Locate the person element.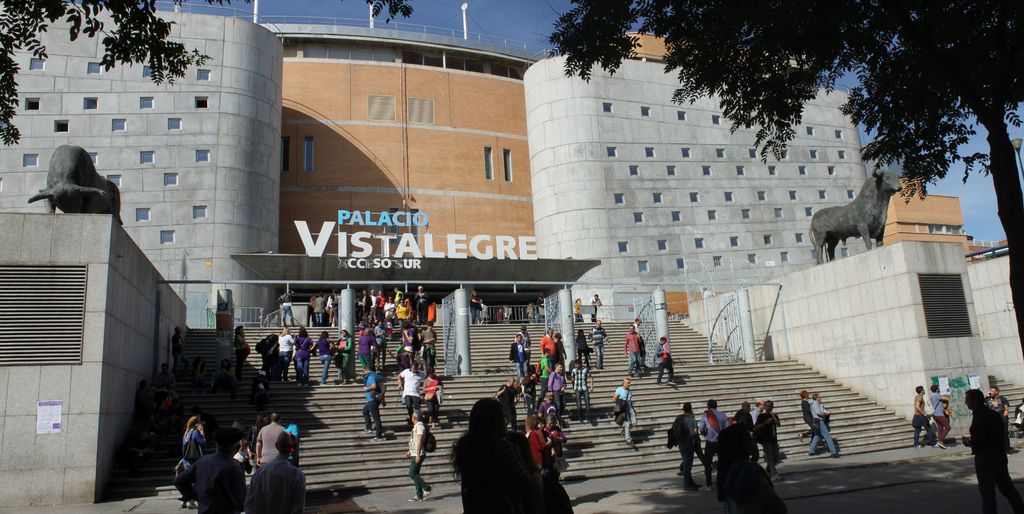
Element bbox: Rect(527, 301, 533, 316).
